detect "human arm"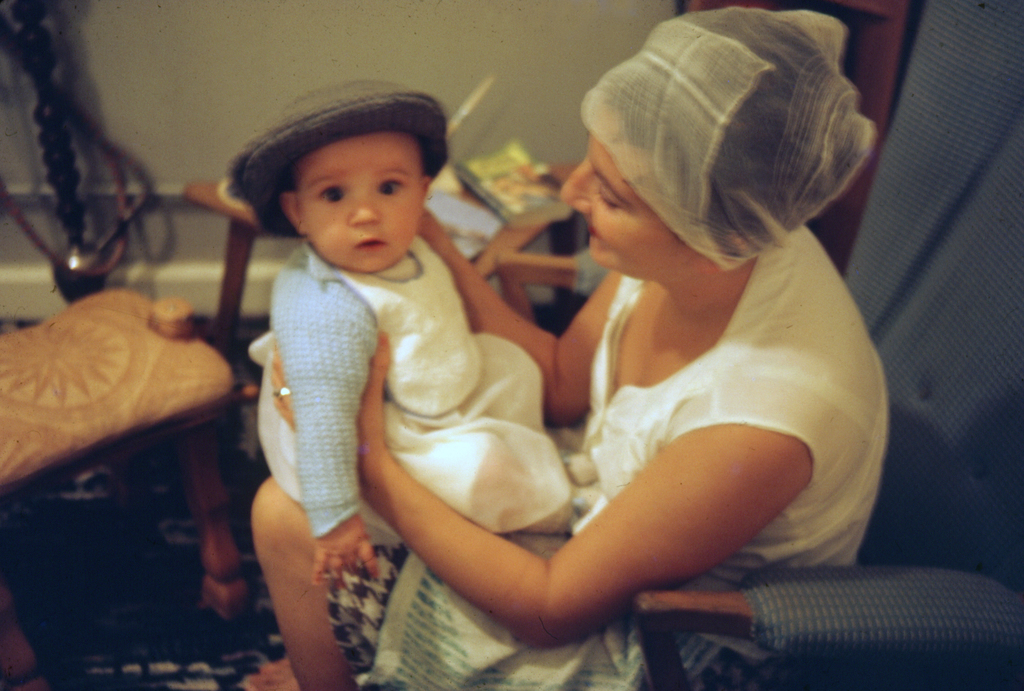
x1=290 y1=295 x2=383 y2=588
